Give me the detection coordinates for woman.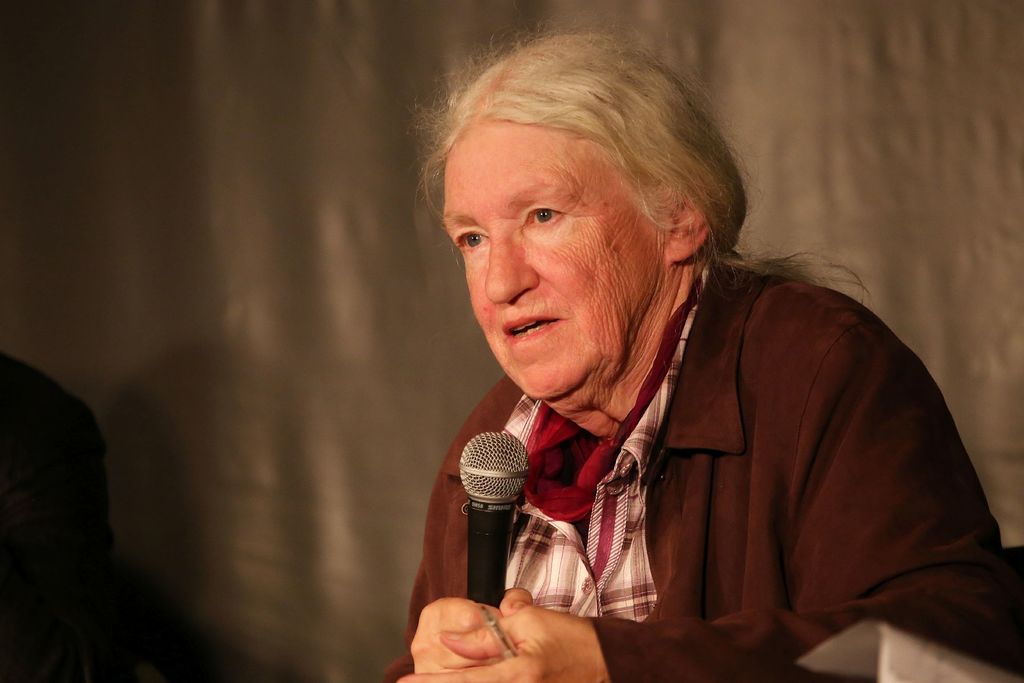
BBox(377, 22, 990, 671).
